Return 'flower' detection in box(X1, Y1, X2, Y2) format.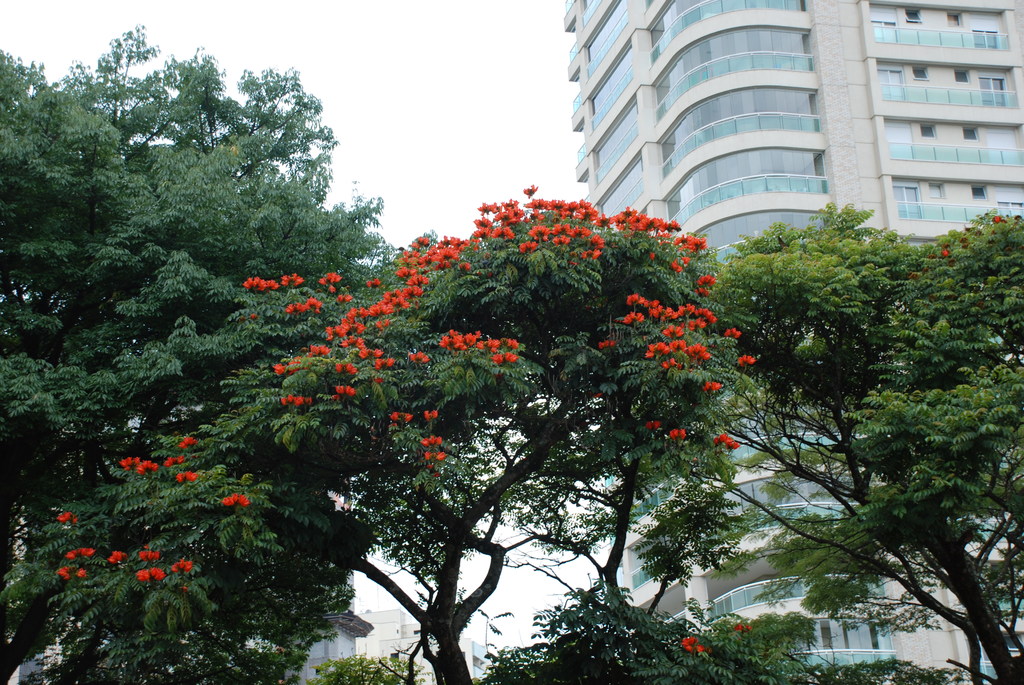
box(65, 547, 97, 558).
